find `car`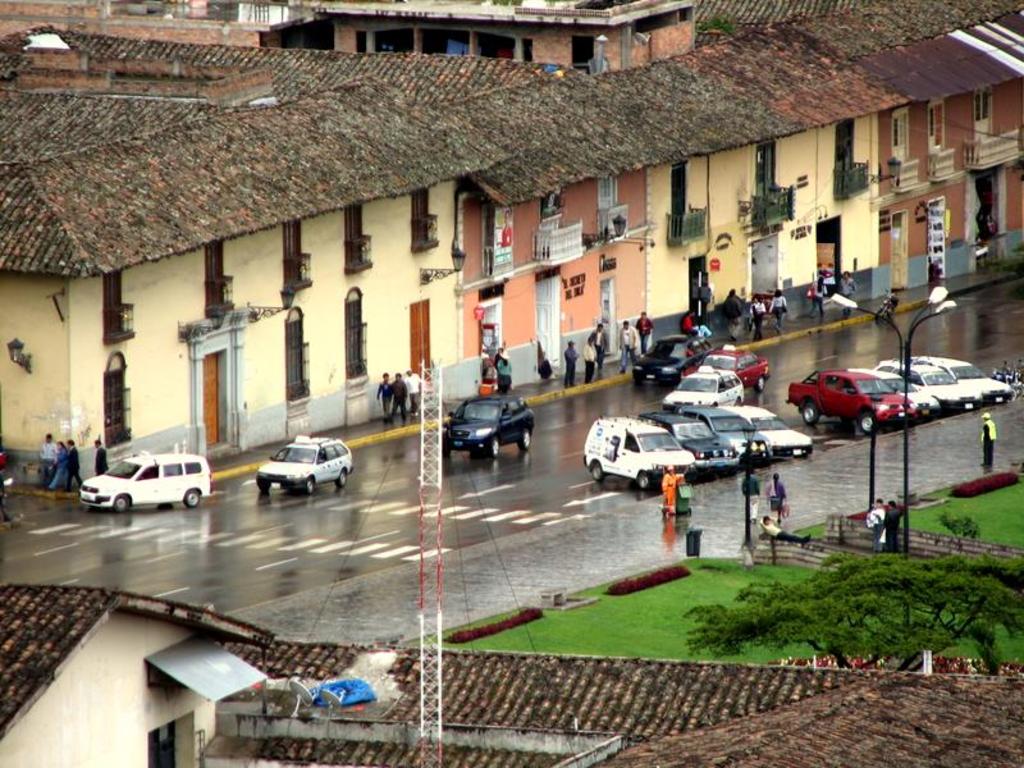
select_region(689, 399, 771, 460)
